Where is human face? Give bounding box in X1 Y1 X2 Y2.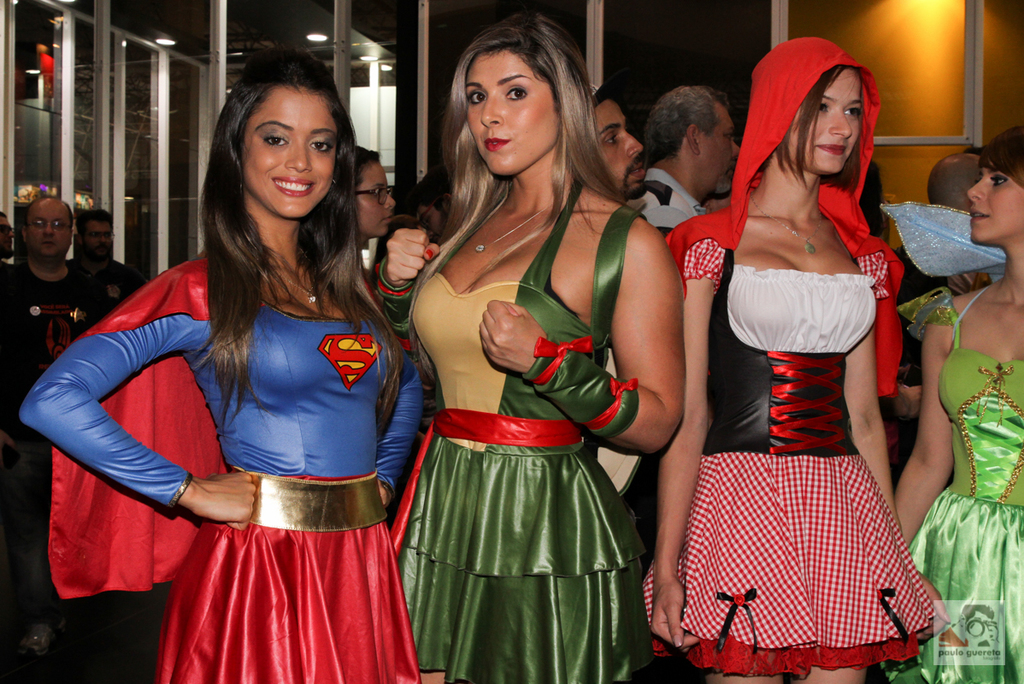
0 215 15 256.
